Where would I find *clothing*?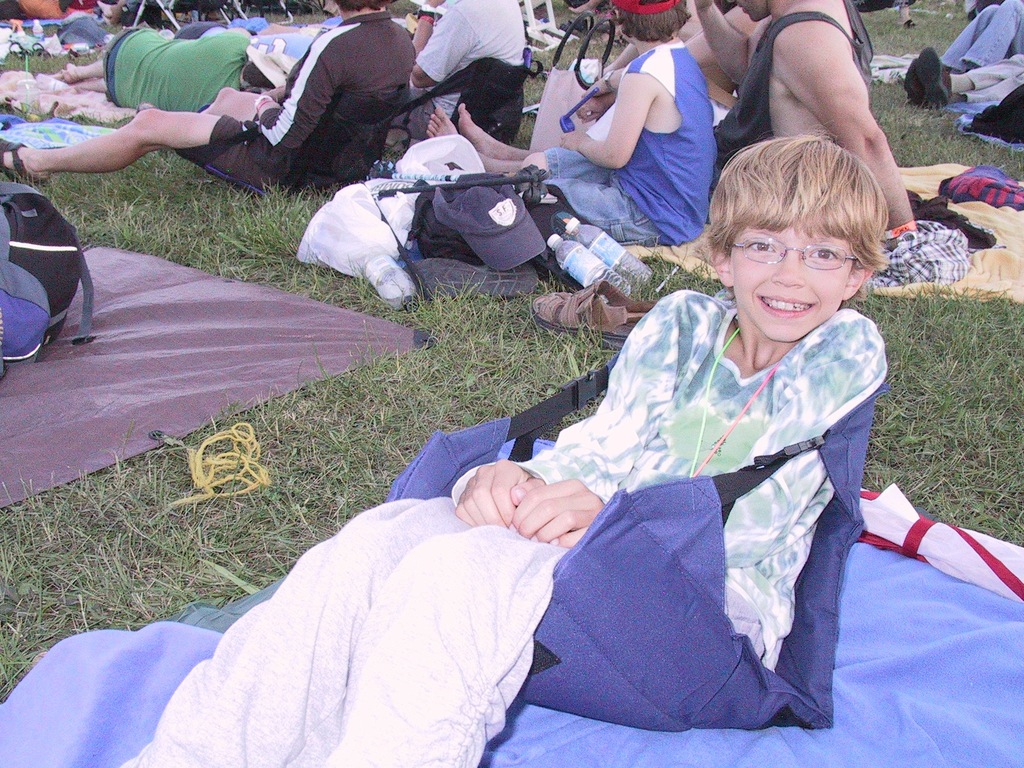
At region(97, 29, 274, 118).
